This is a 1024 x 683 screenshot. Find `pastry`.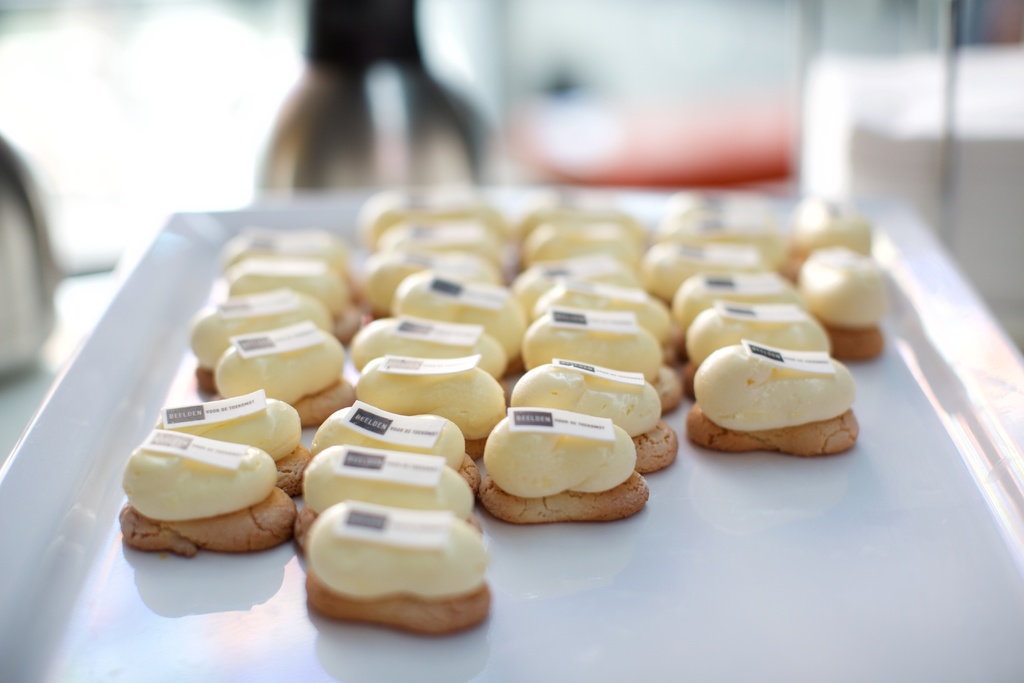
Bounding box: l=806, t=245, r=881, b=368.
